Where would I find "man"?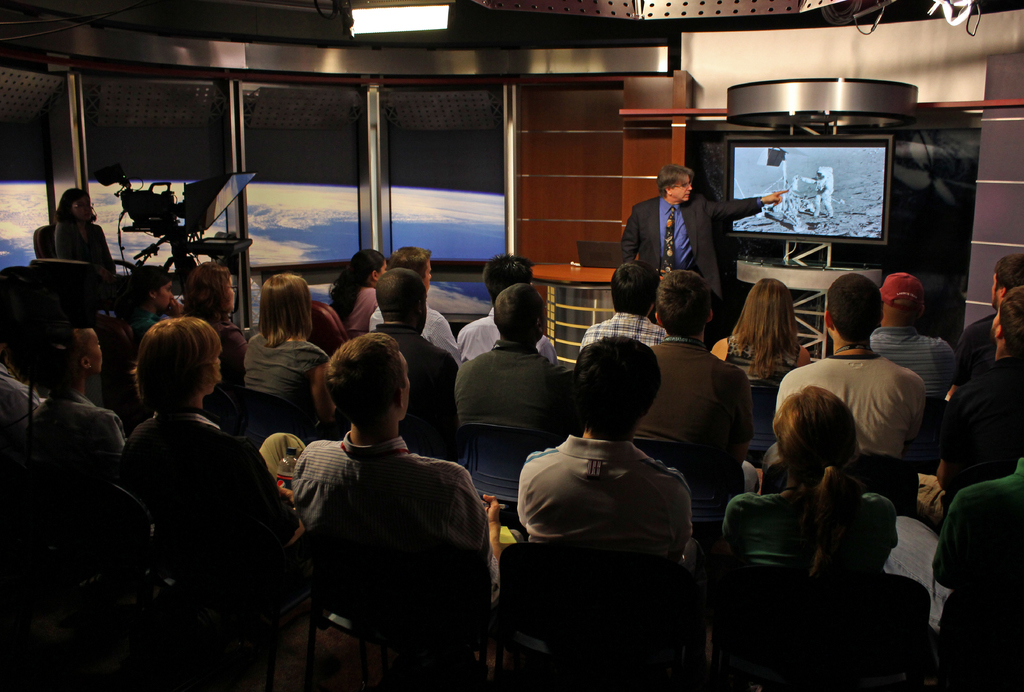
At crop(449, 280, 575, 433).
